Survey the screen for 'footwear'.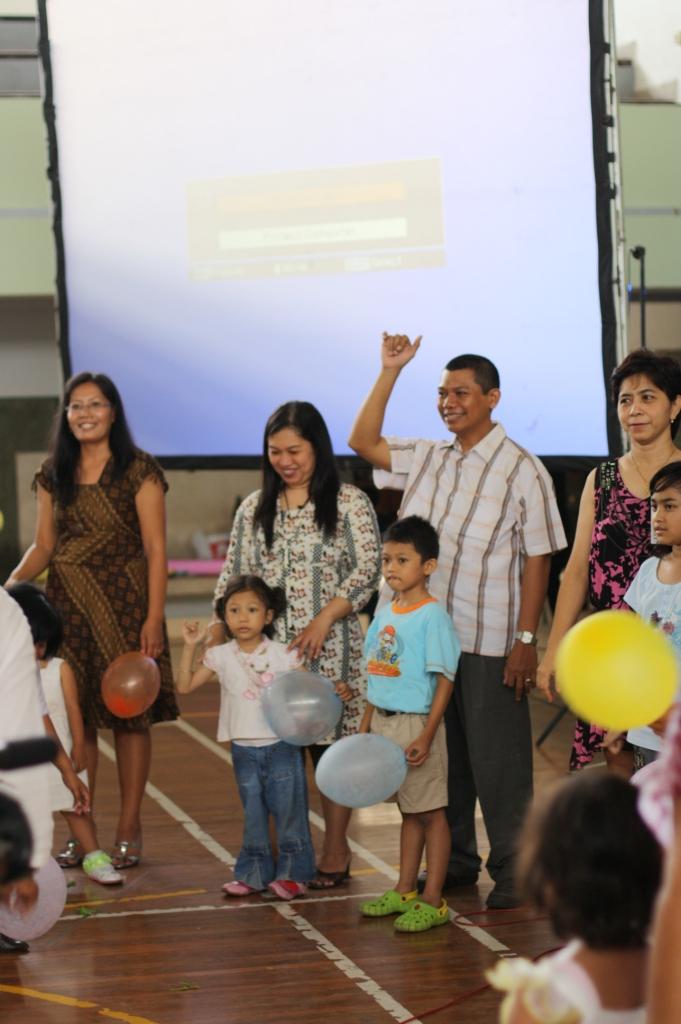
Survey found: 81/852/127/885.
